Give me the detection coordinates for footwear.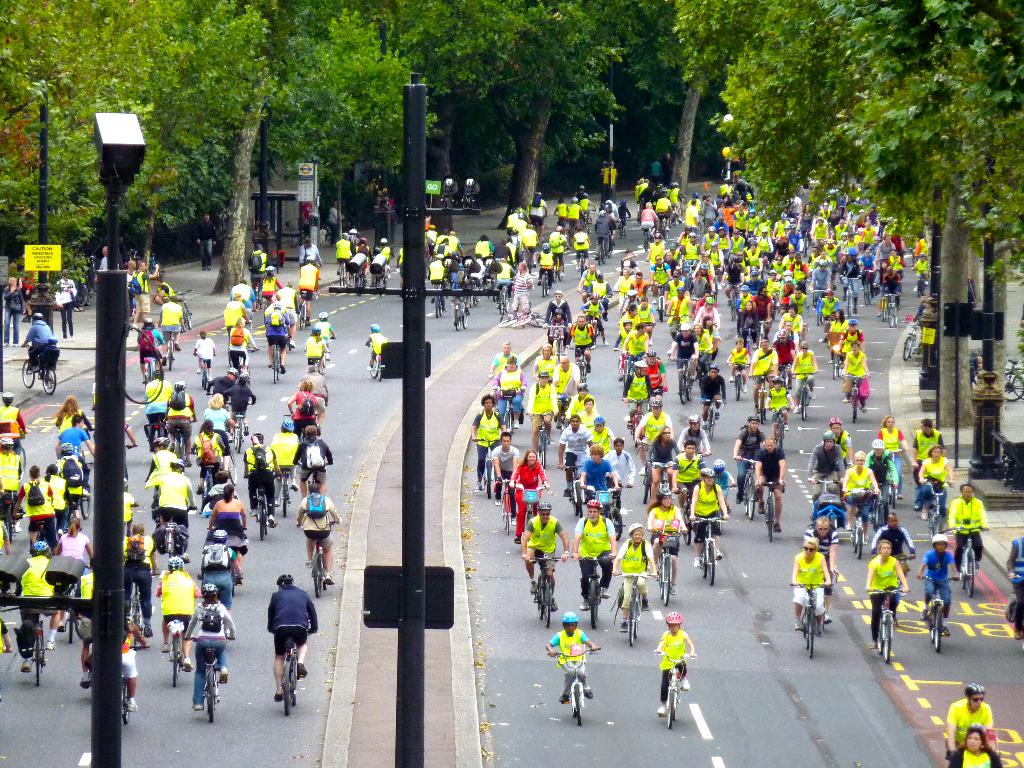
<box>603,338,610,346</box>.
